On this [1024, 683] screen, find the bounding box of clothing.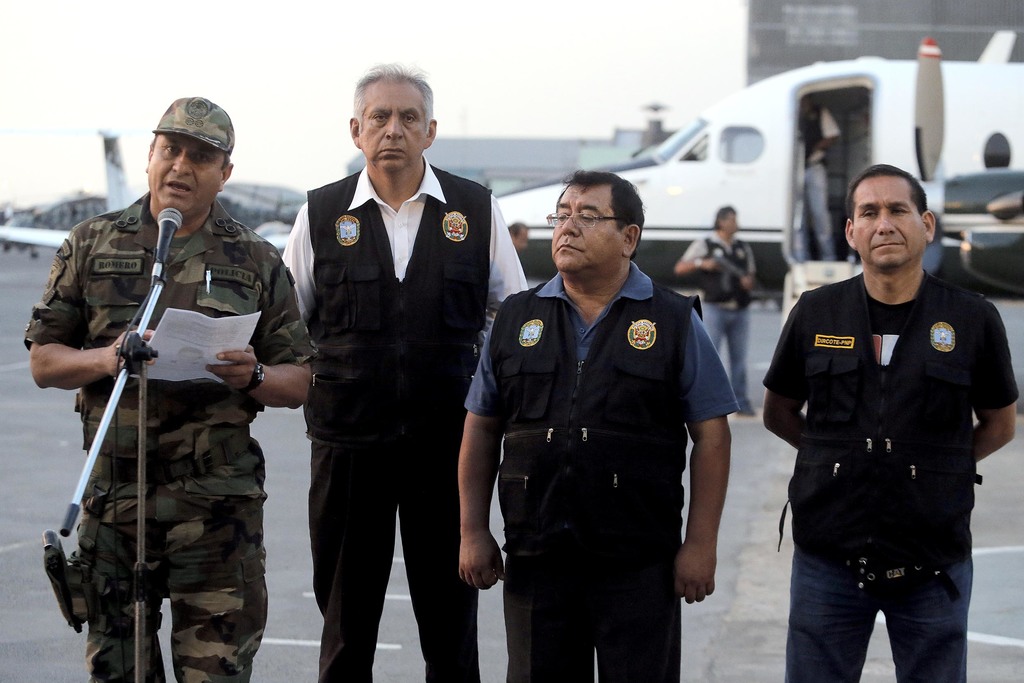
Bounding box: box(794, 119, 828, 262).
